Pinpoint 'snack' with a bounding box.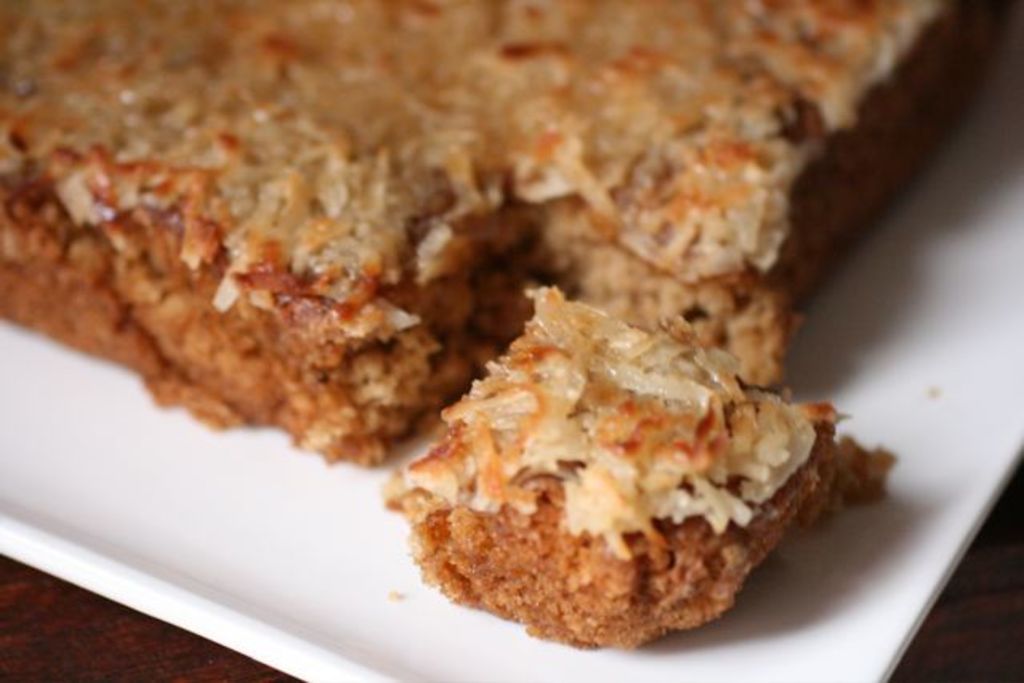
(300, 250, 873, 651).
